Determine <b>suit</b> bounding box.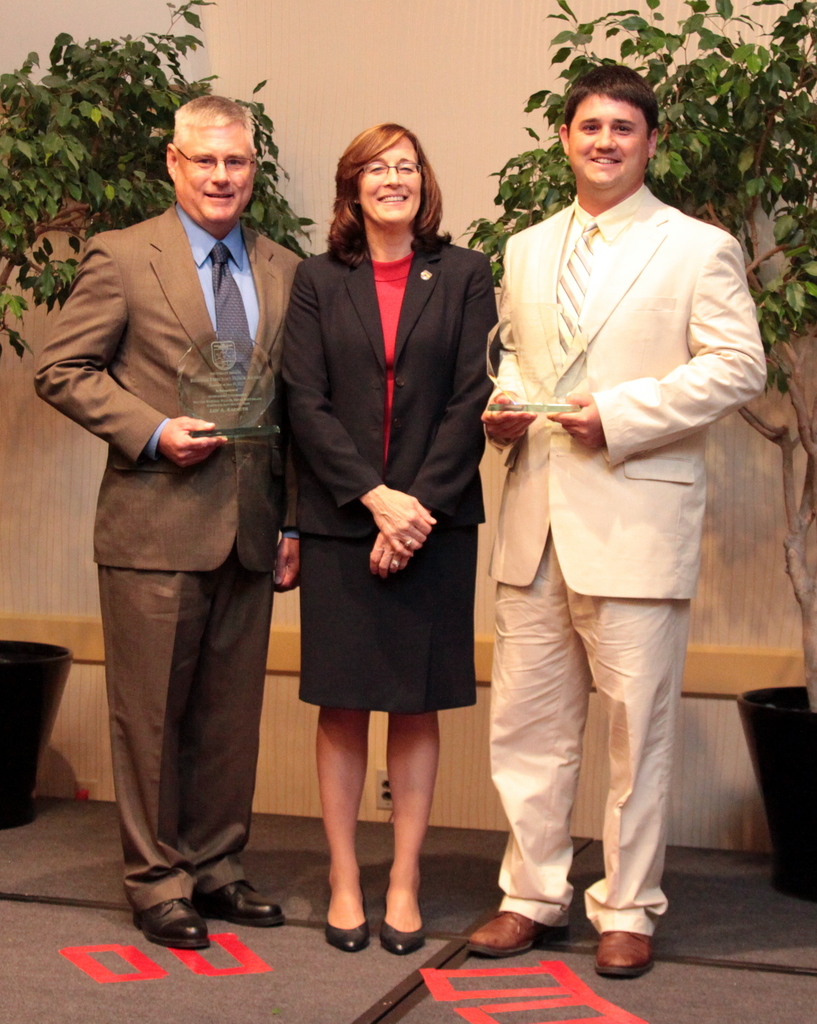
Determined: bbox=[481, 179, 772, 941].
